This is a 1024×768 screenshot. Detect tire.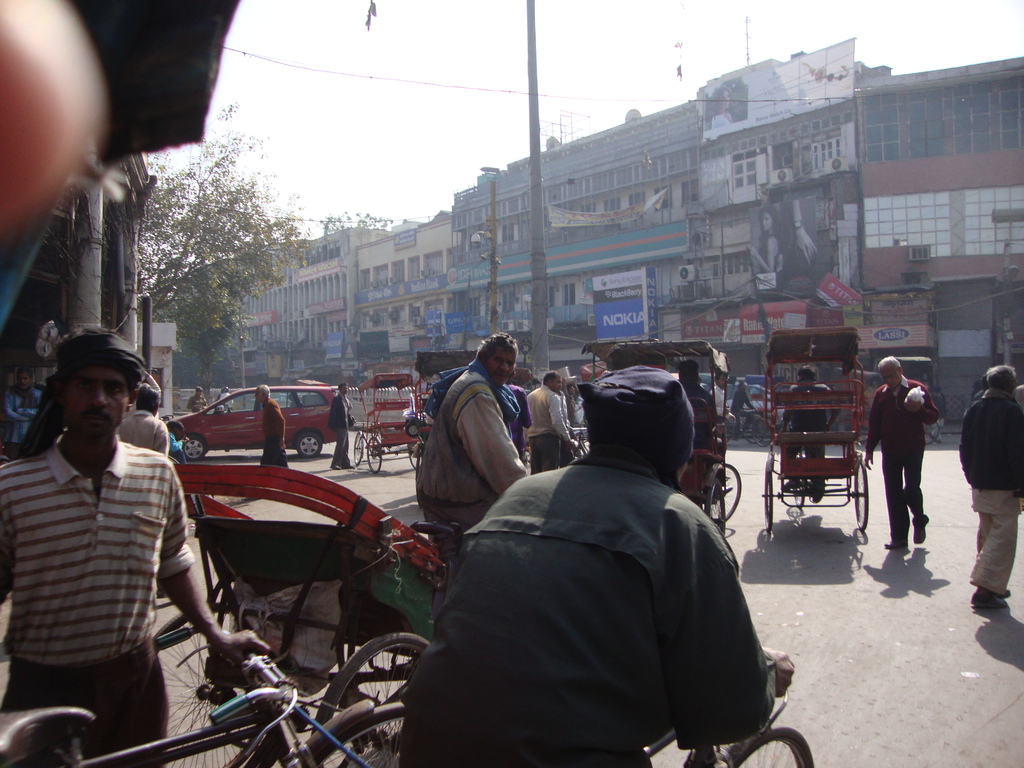
{"left": 852, "top": 459, "right": 872, "bottom": 526}.
